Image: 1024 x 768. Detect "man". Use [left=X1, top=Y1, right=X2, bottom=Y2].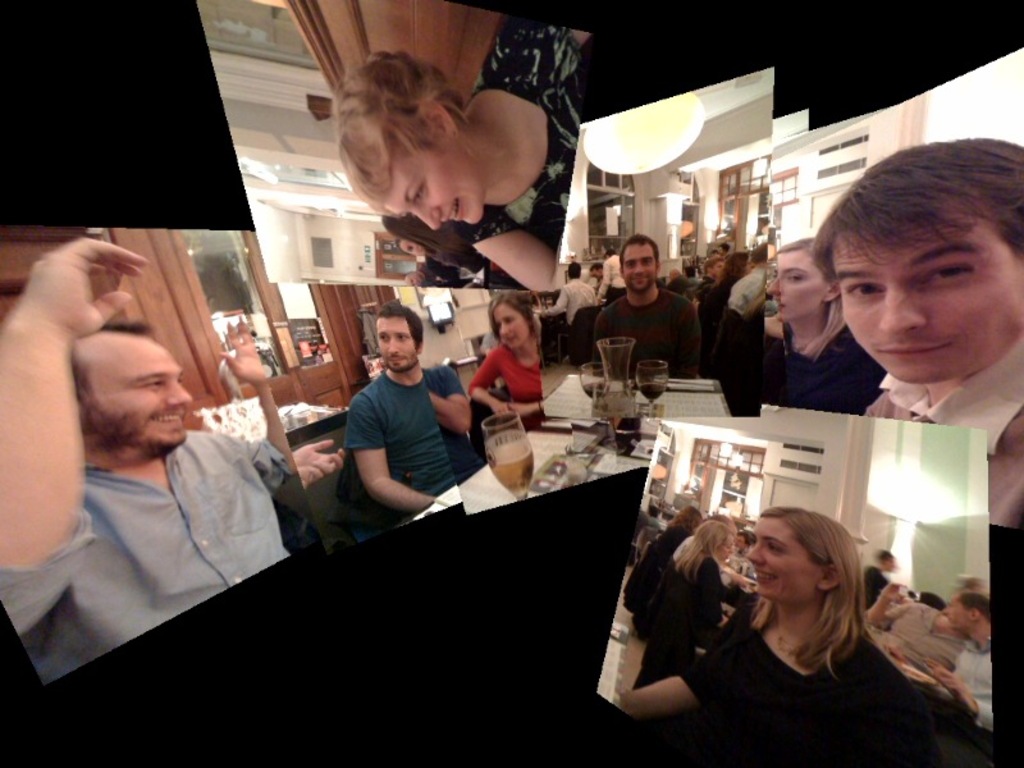
[left=594, top=250, right=627, bottom=296].
